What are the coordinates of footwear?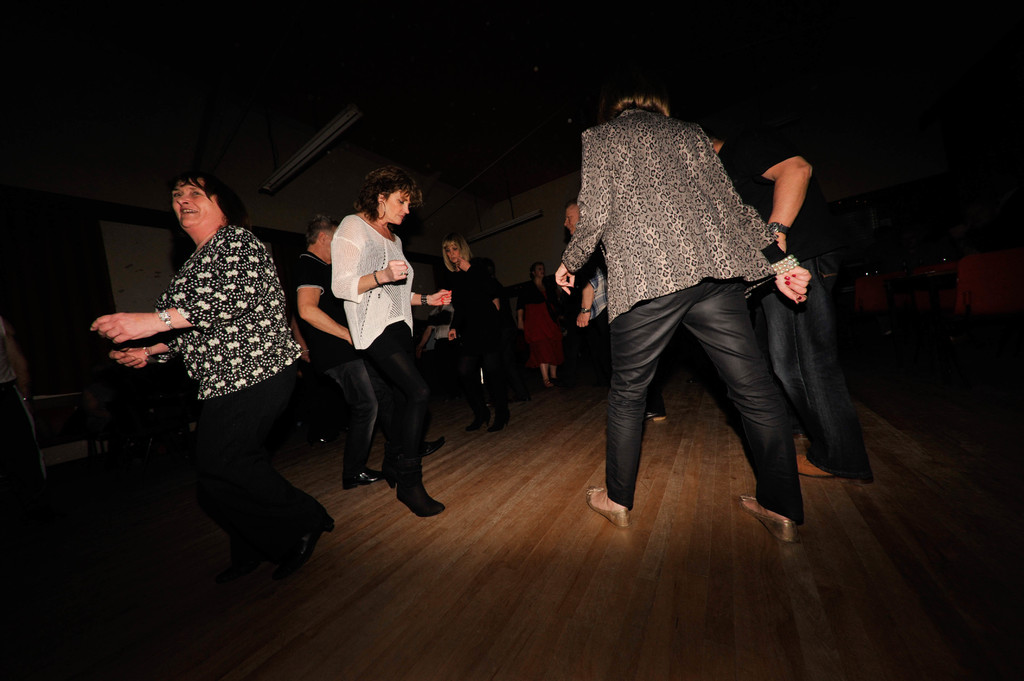
l=269, t=523, r=338, b=579.
